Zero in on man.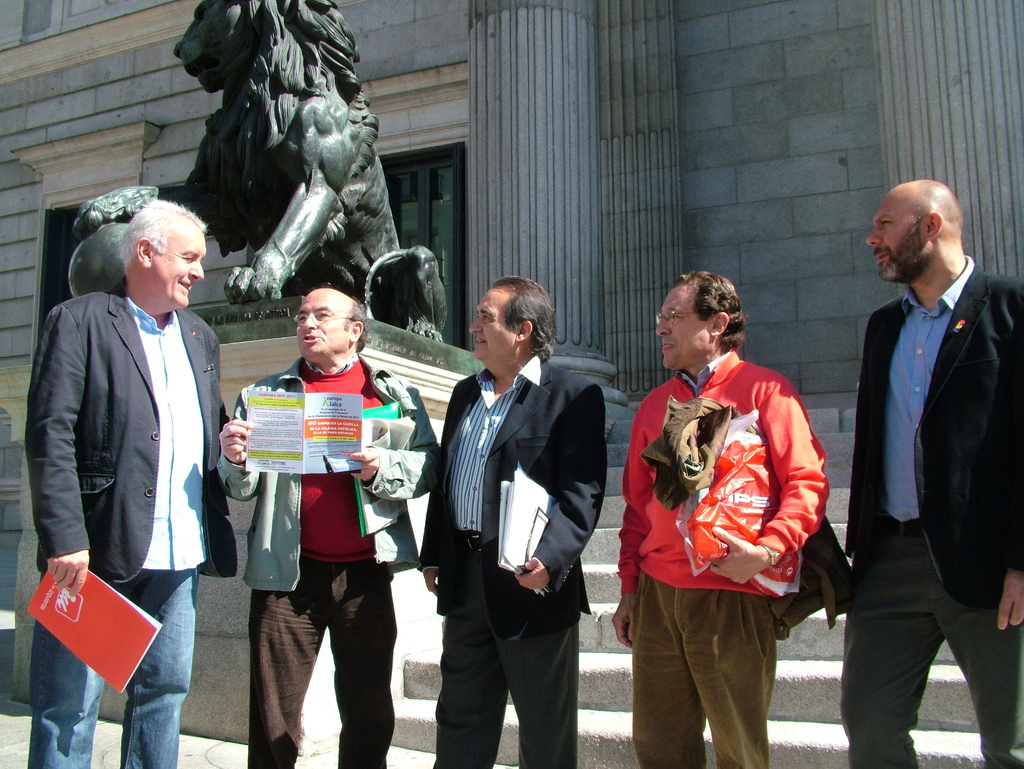
Zeroed in: crop(604, 268, 840, 768).
